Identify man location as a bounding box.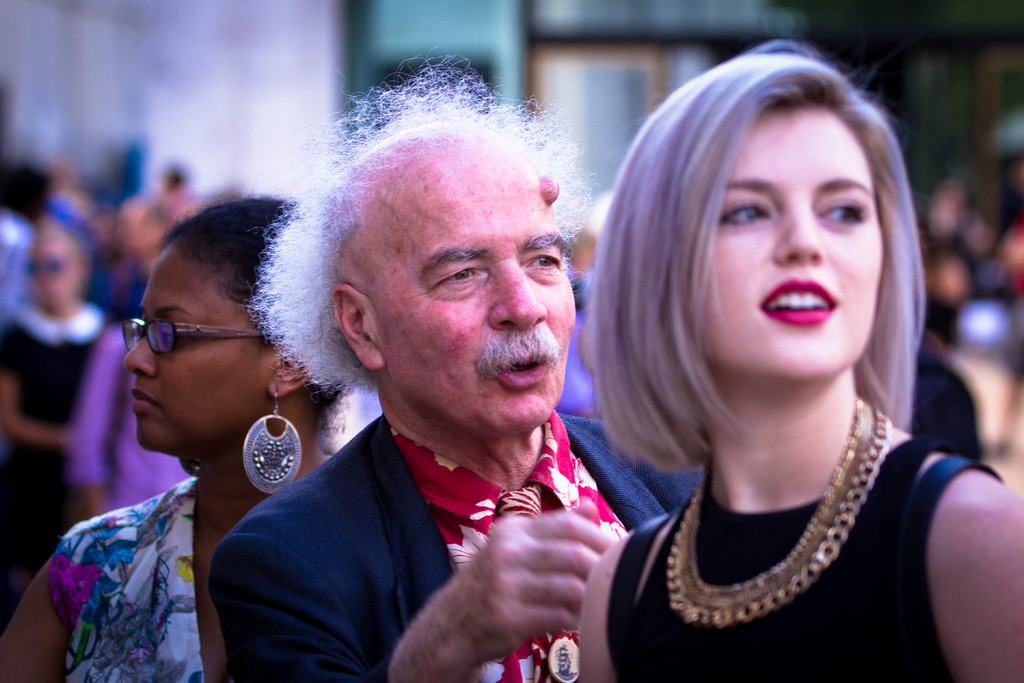
<bbox>208, 73, 639, 681</bbox>.
